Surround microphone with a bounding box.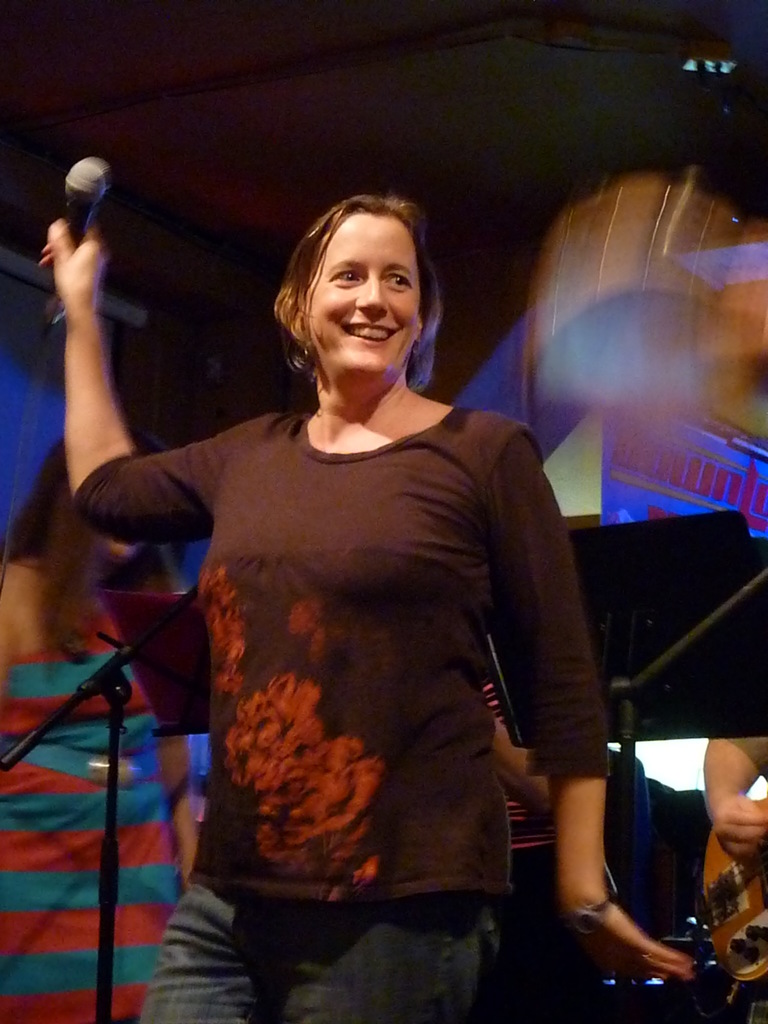
<region>38, 151, 124, 337</region>.
